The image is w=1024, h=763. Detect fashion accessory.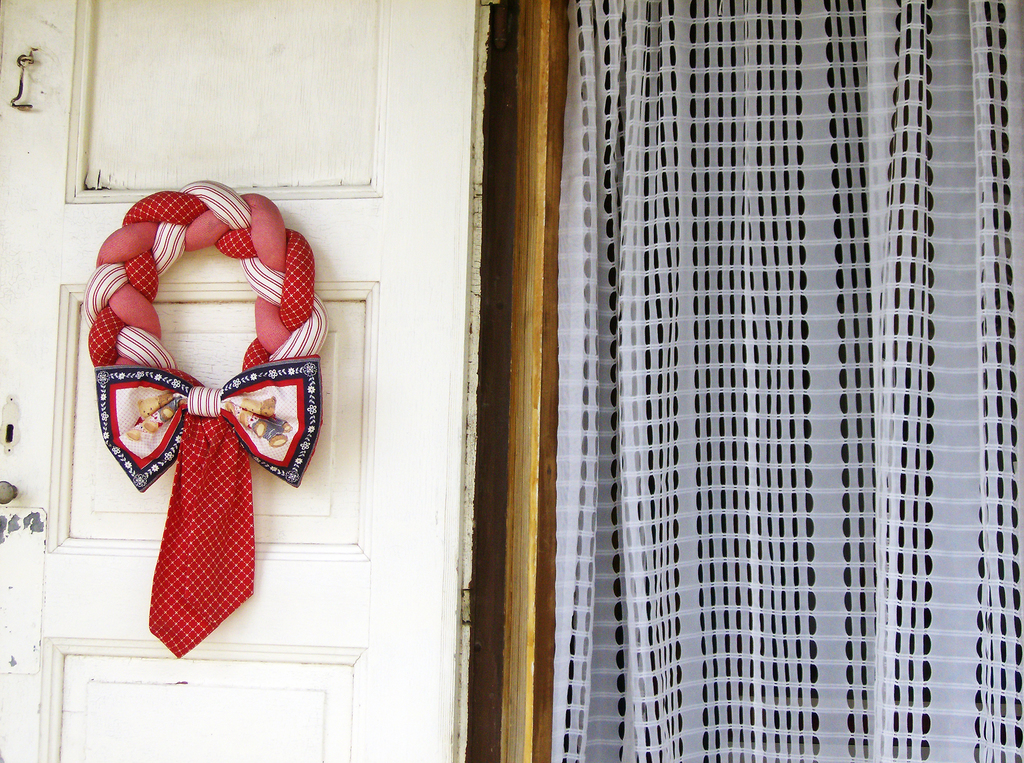
Detection: region(81, 179, 330, 658).
